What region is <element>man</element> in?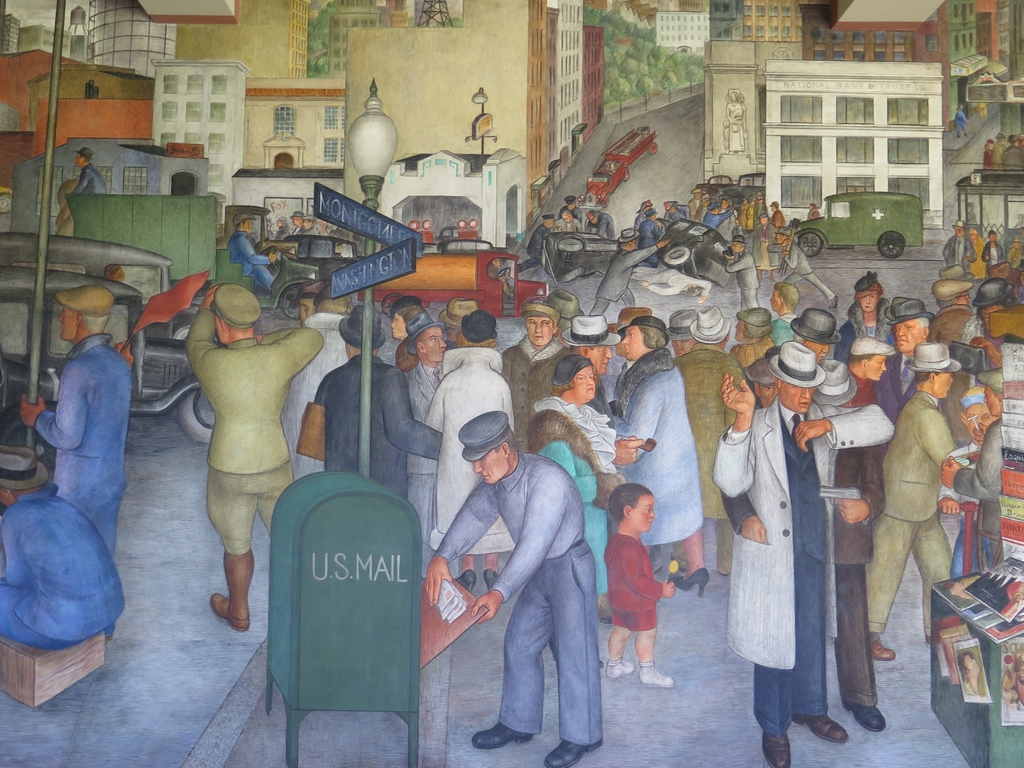
locate(771, 203, 788, 225).
